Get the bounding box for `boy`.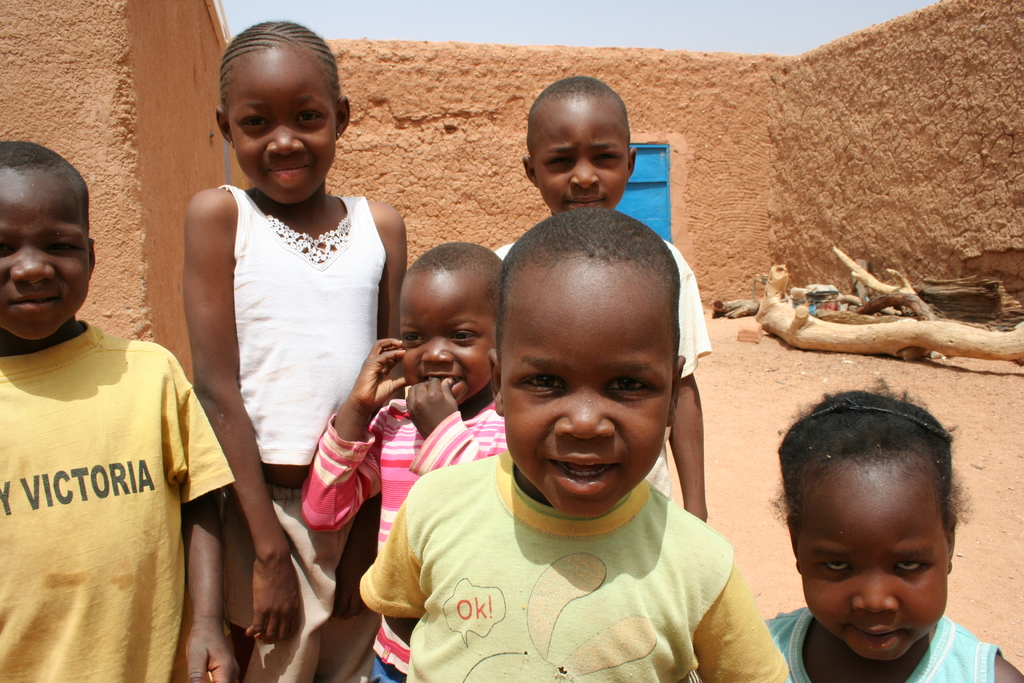
rect(356, 203, 790, 682).
